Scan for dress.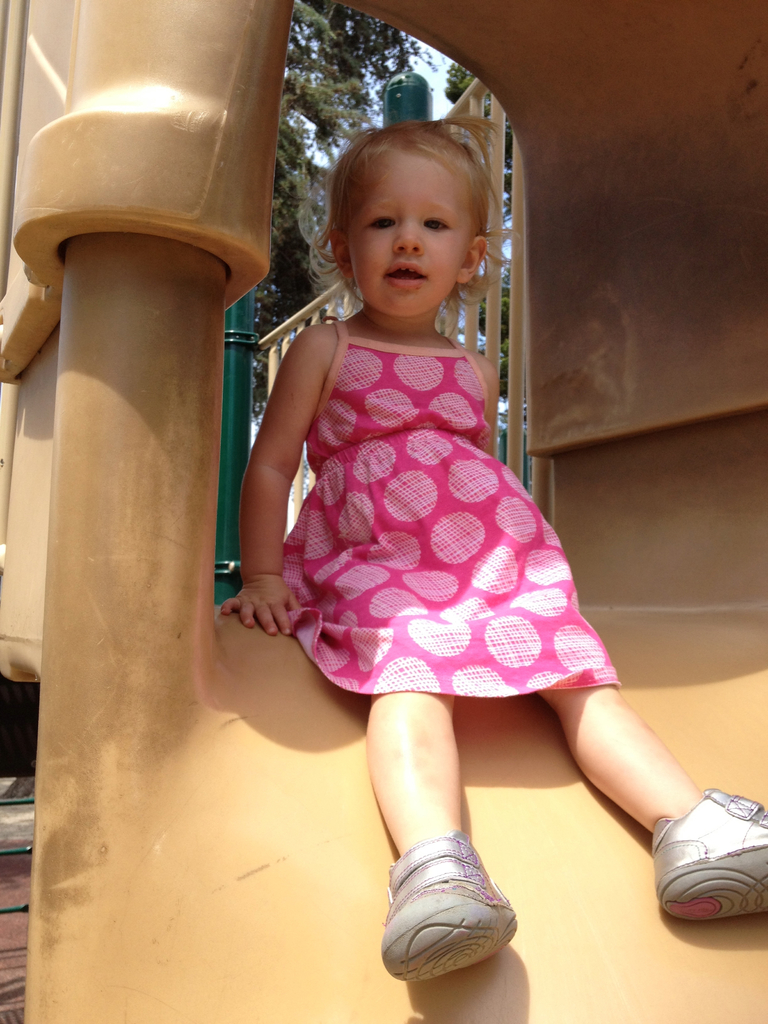
Scan result: region(262, 330, 623, 699).
